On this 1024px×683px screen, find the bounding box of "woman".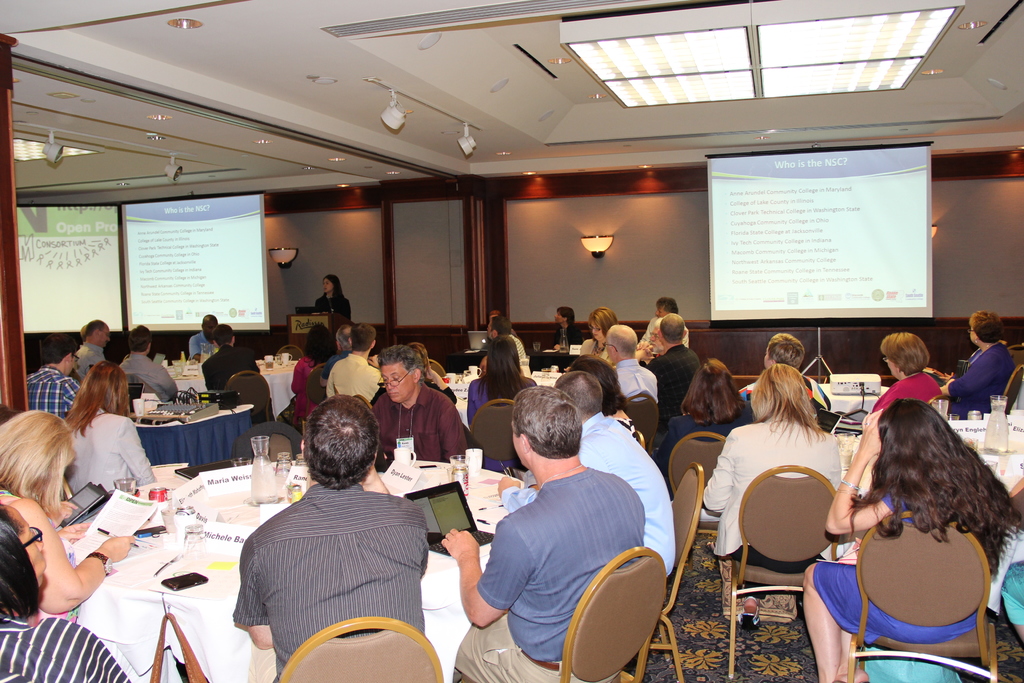
Bounding box: <box>573,306,620,370</box>.
